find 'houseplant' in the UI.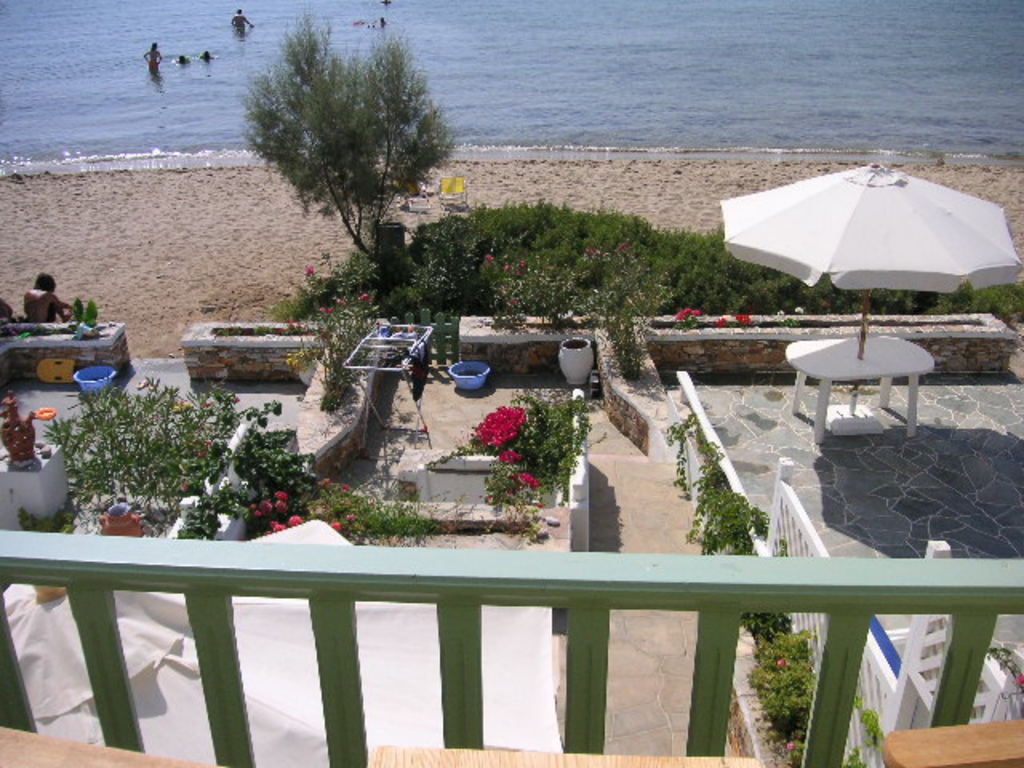
UI element at (x1=738, y1=314, x2=754, y2=323).
